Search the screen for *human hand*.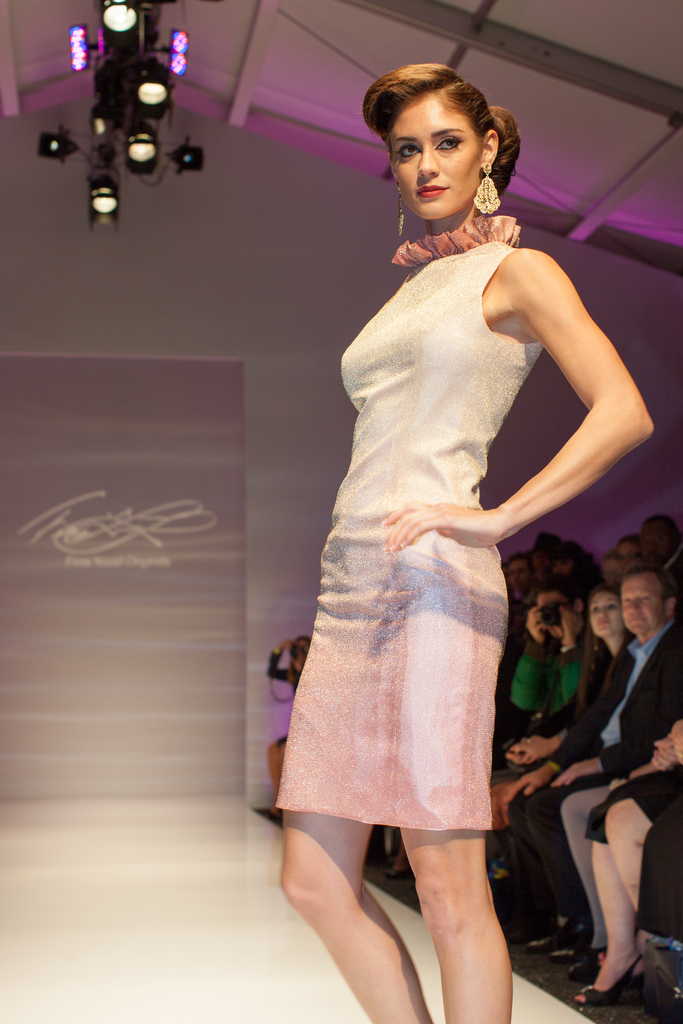
Found at 647, 736, 677, 774.
